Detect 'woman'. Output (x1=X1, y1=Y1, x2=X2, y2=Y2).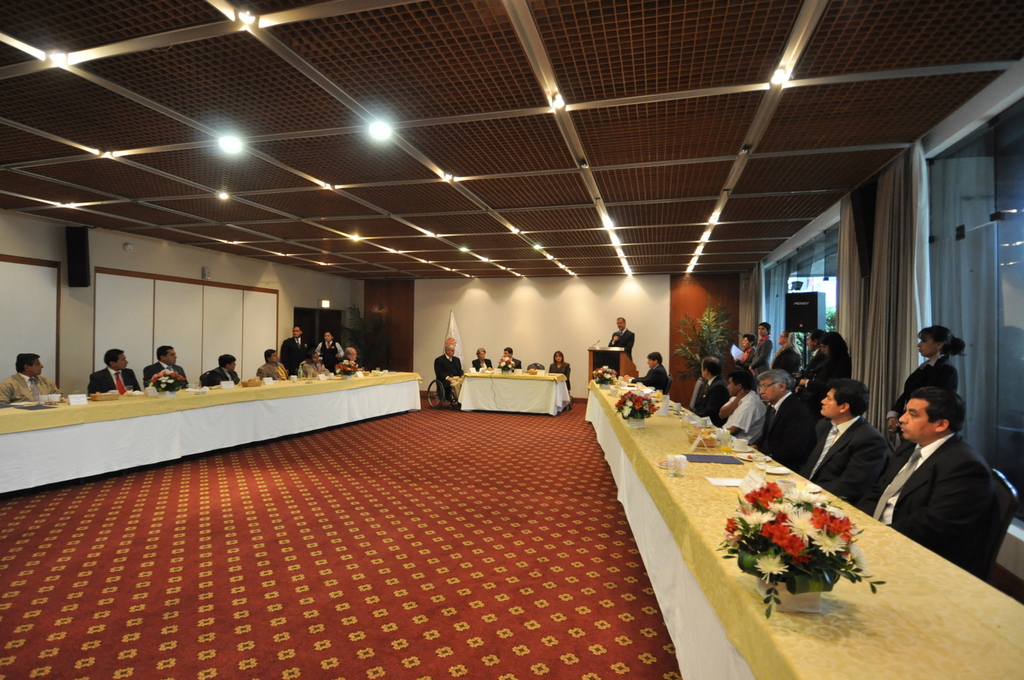
(x1=770, y1=331, x2=800, y2=377).
